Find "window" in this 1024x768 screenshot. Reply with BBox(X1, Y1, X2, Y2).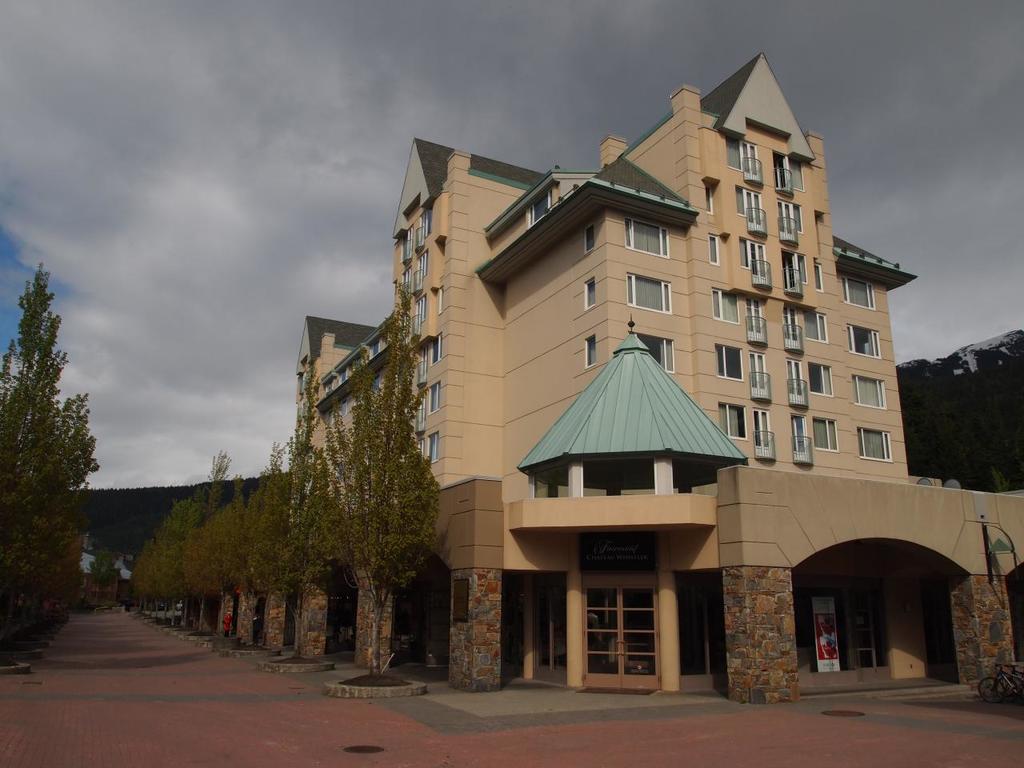
BBox(711, 290, 737, 323).
